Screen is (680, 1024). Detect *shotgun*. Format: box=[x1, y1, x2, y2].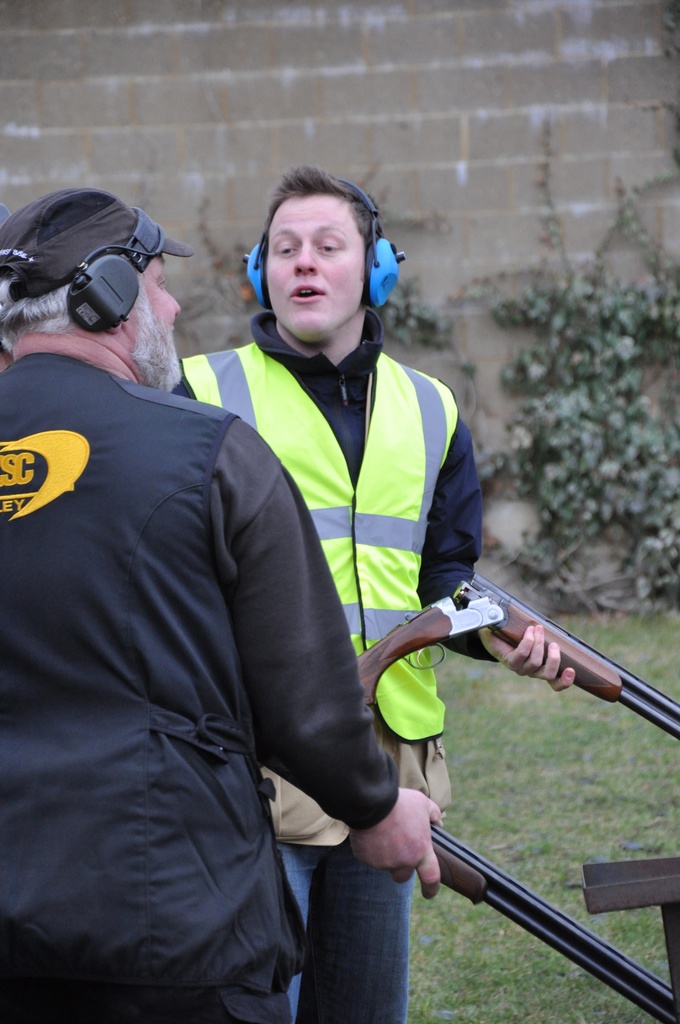
box=[410, 550, 679, 756].
